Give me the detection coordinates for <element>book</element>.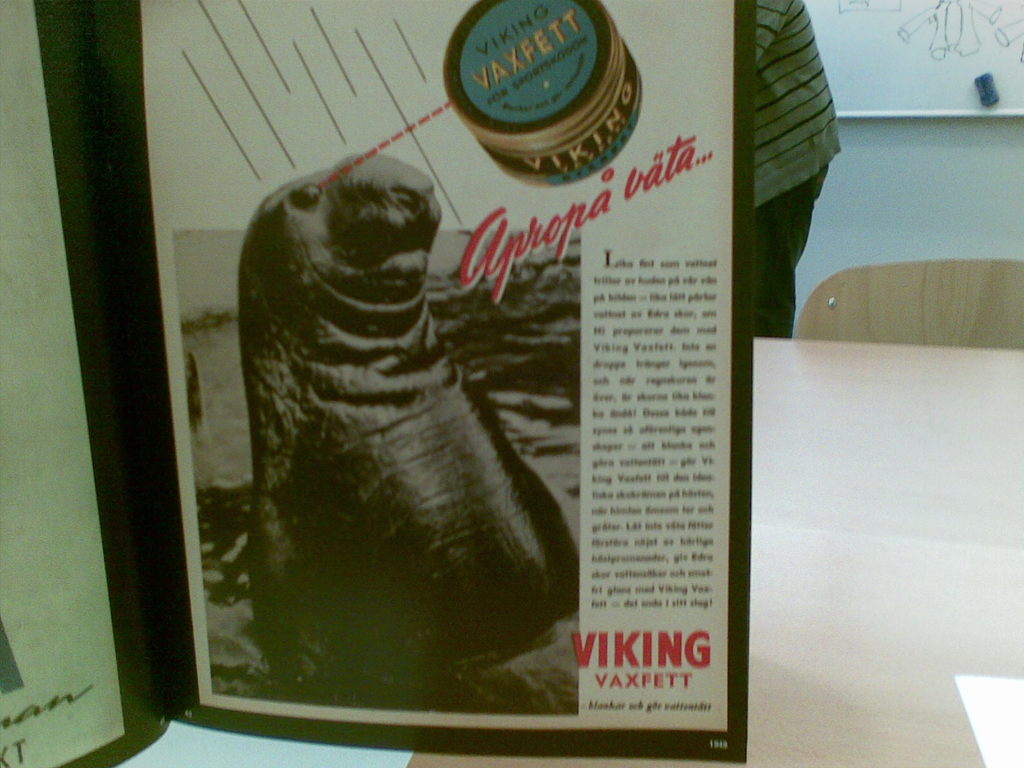
l=0, t=0, r=755, b=767.
